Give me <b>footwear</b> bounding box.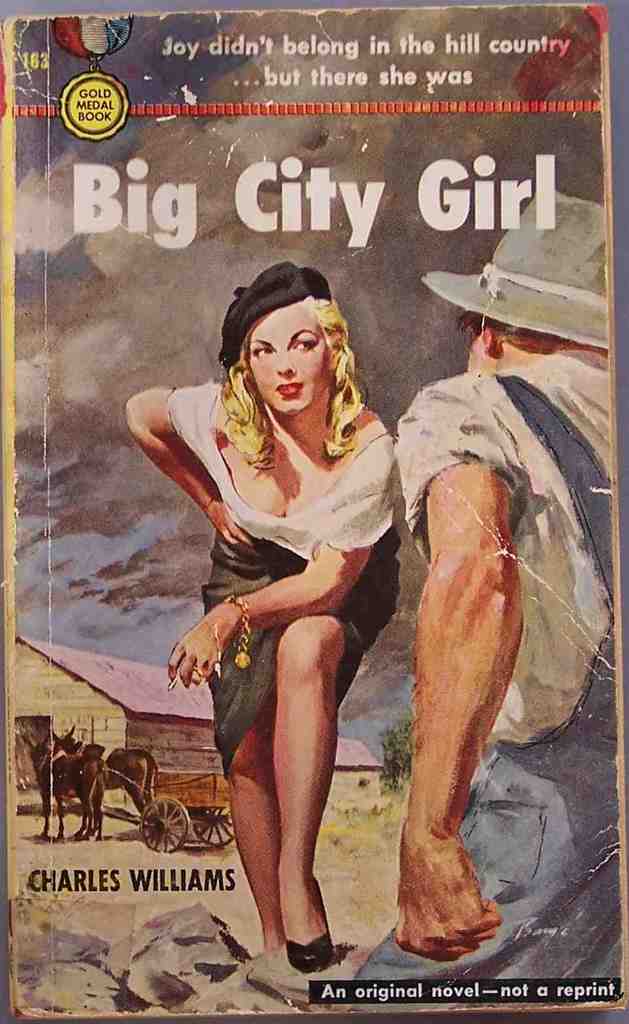
{"x1": 286, "y1": 885, "x2": 343, "y2": 990}.
